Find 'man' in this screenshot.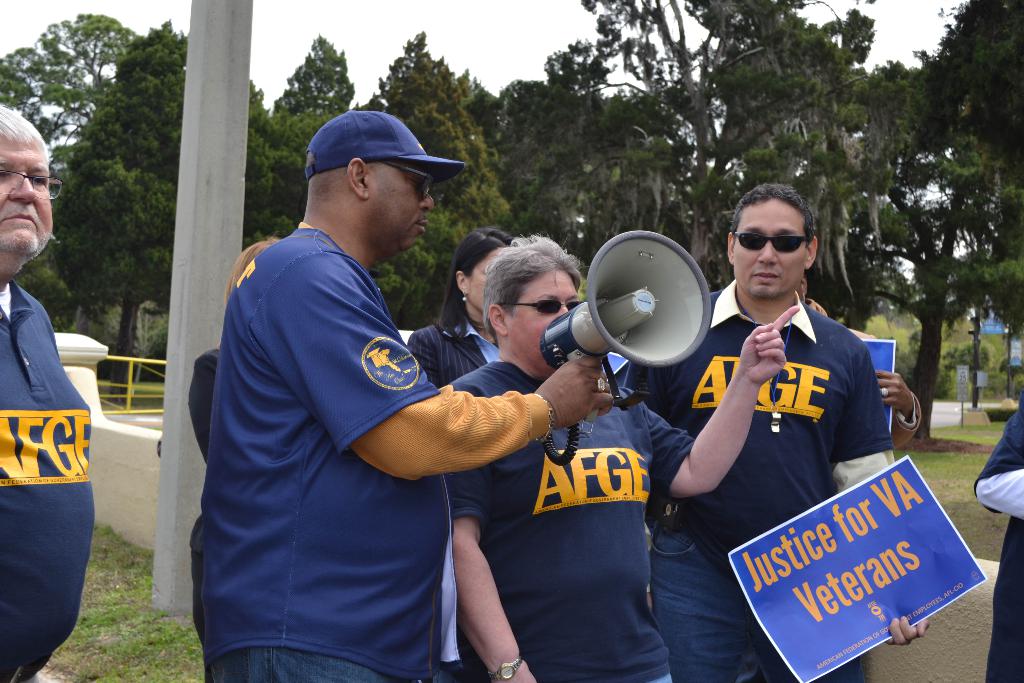
The bounding box for 'man' is x1=186 y1=110 x2=614 y2=682.
